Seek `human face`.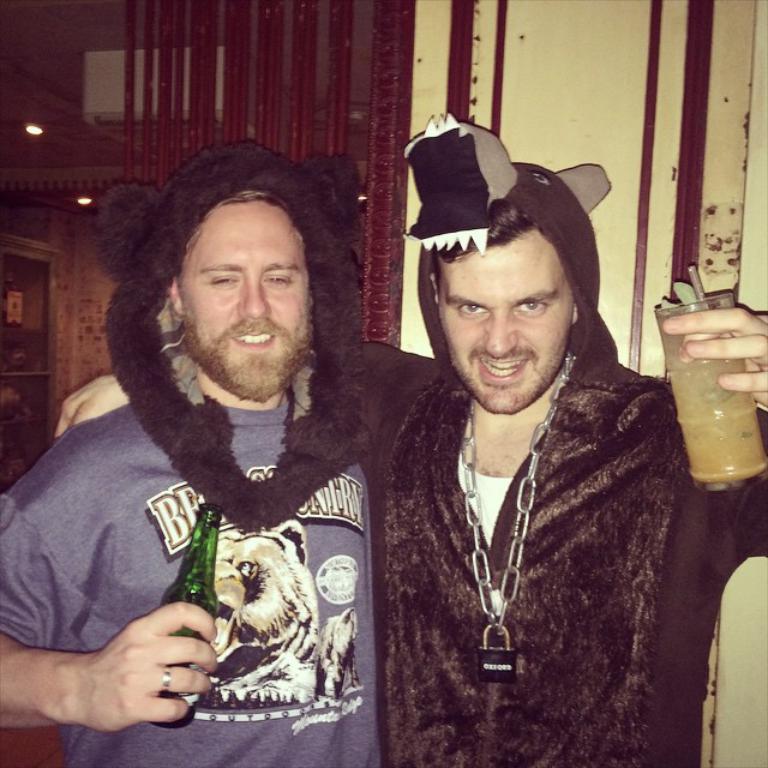
box(181, 196, 310, 392).
